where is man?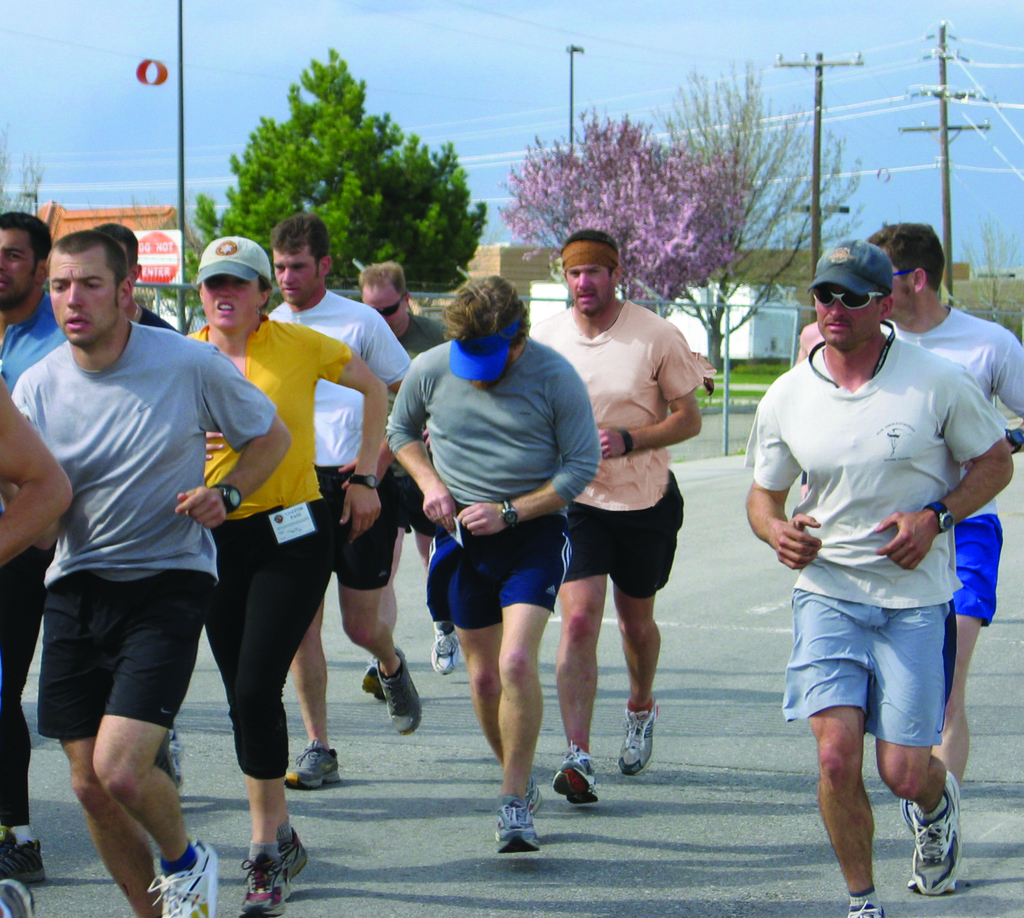
x1=744 y1=237 x2=1012 y2=917.
